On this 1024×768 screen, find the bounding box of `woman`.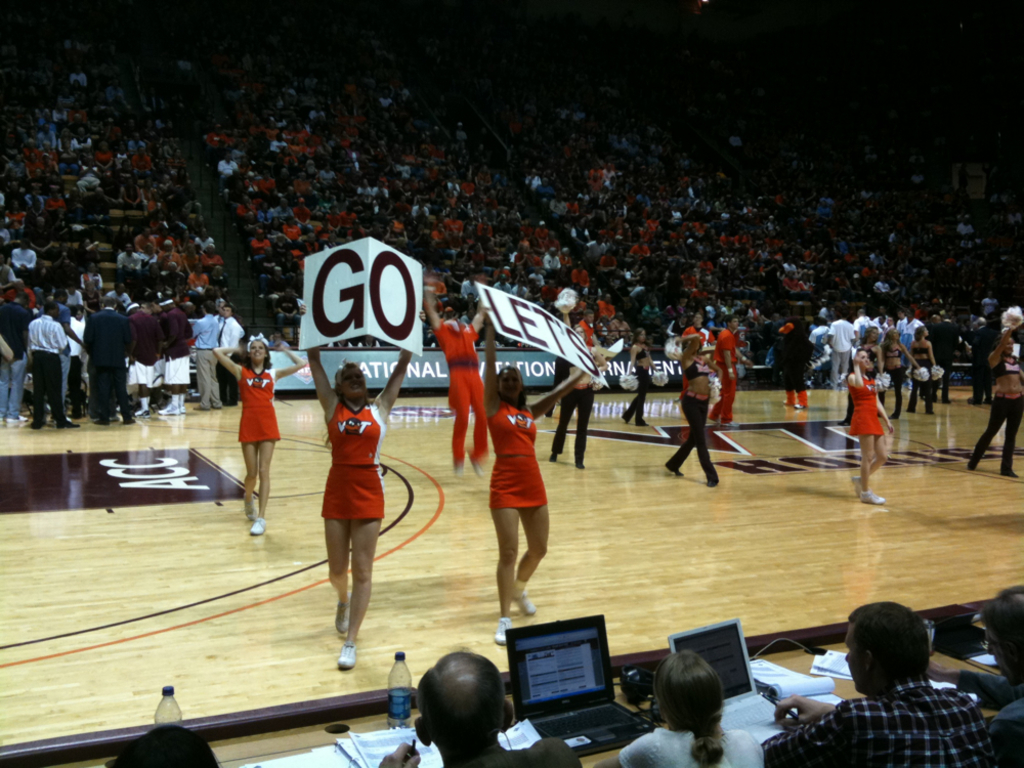
Bounding box: Rect(597, 647, 763, 767).
